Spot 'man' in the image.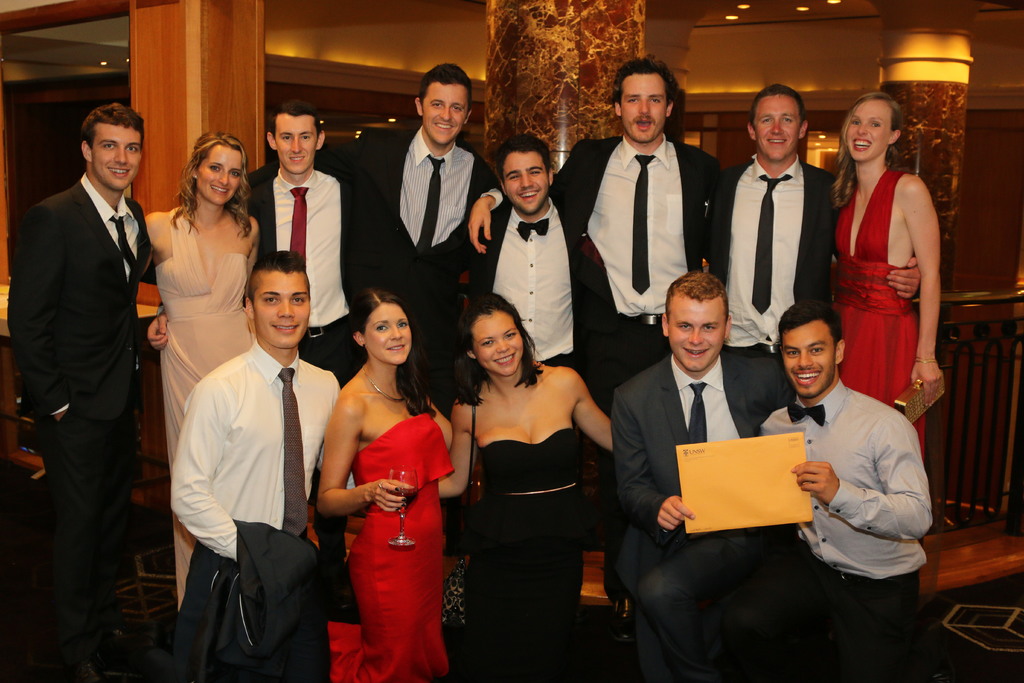
'man' found at bbox=(755, 299, 927, 682).
